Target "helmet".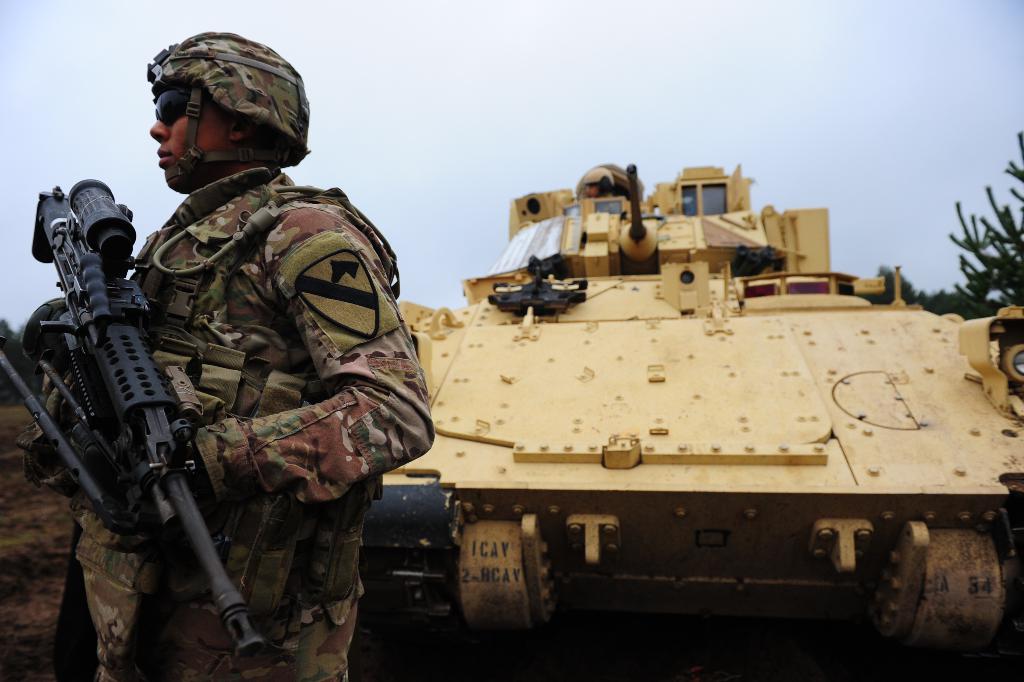
Target region: [133, 37, 299, 193].
